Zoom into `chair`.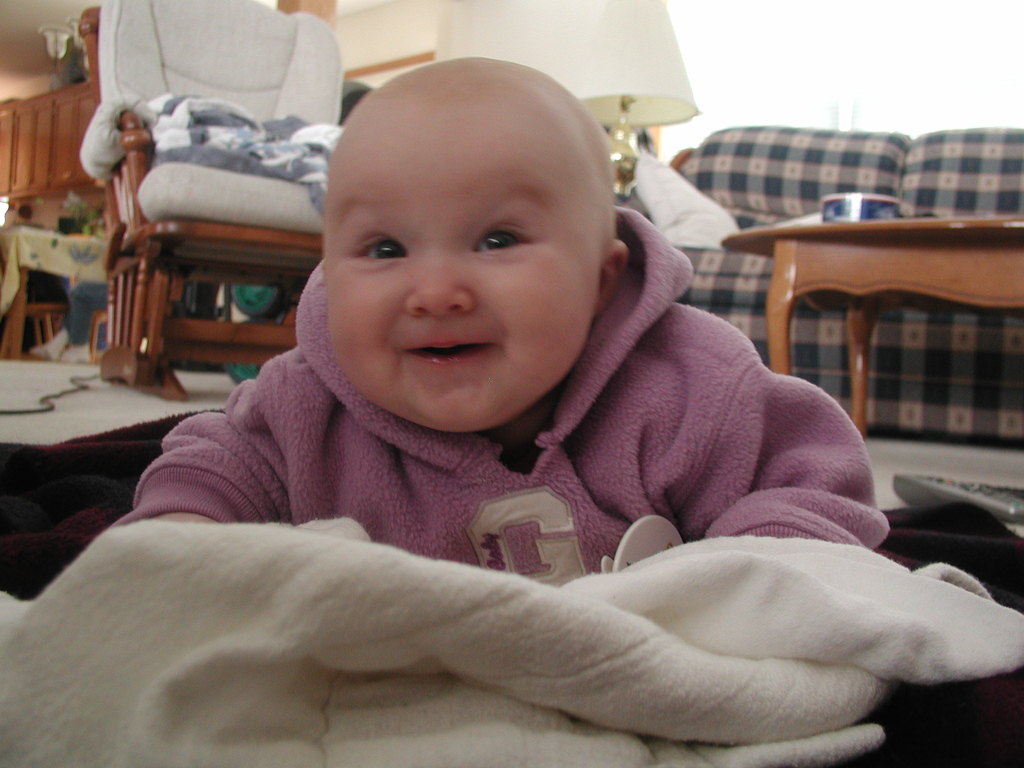
Zoom target: bbox=(99, 0, 341, 401).
